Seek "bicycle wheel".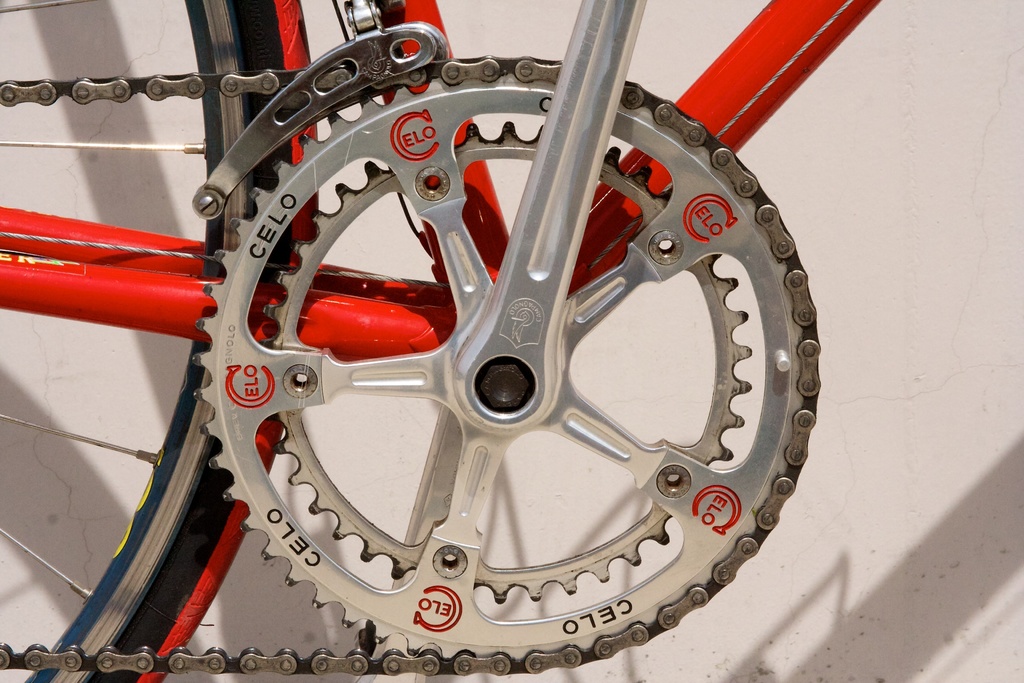
detection(0, 0, 319, 682).
